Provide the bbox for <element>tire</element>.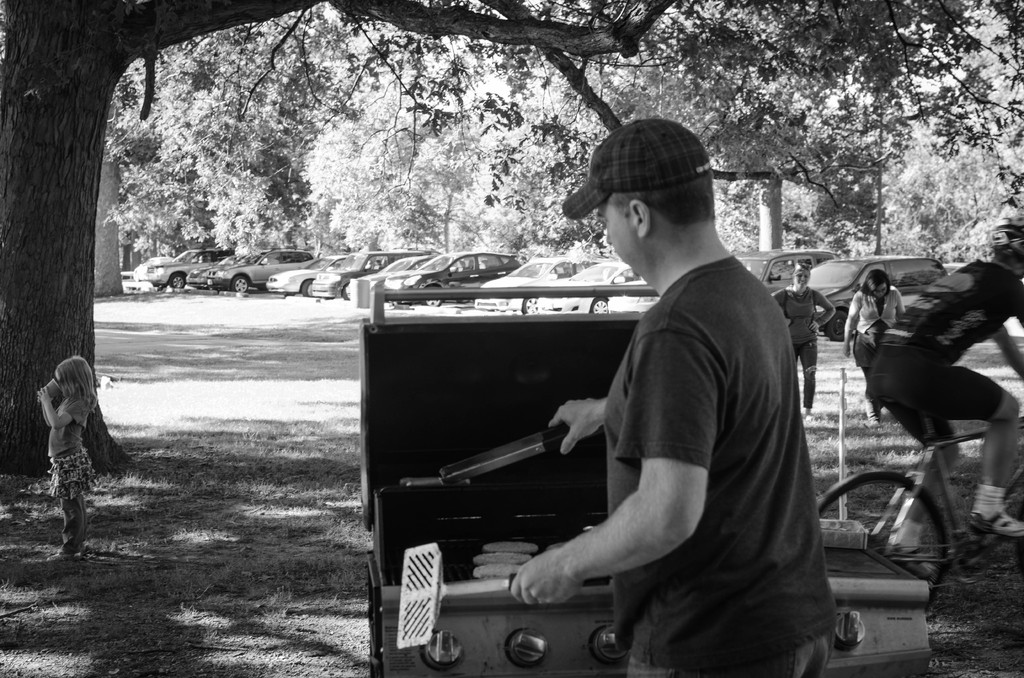
[589,298,609,314].
